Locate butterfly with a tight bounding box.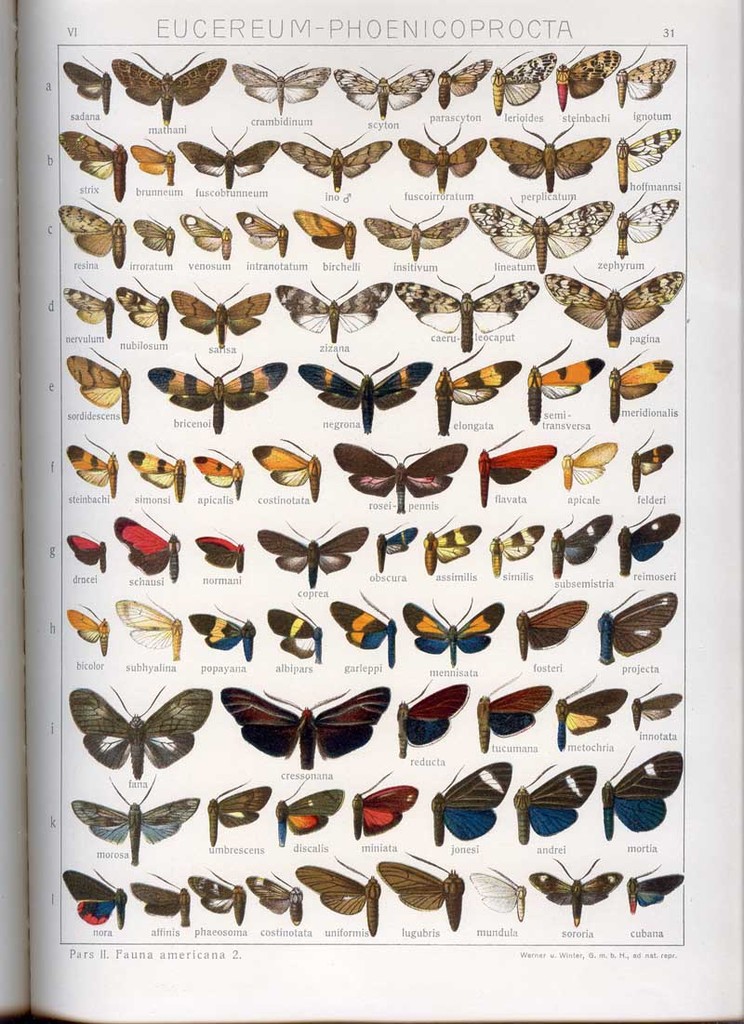
box(194, 539, 240, 567).
